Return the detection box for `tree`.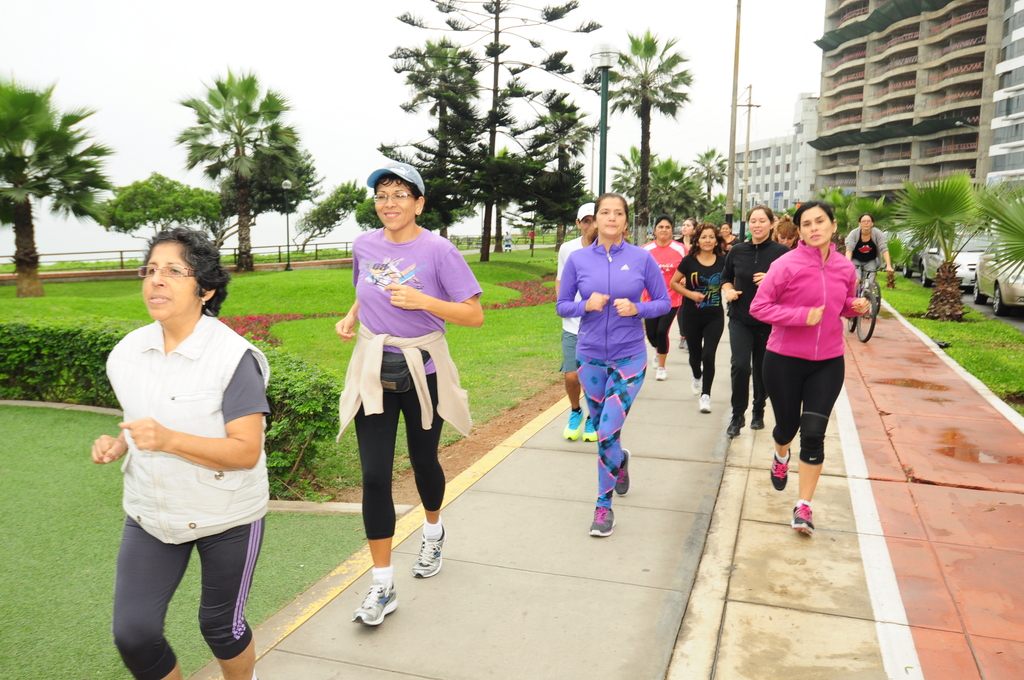
Rect(691, 148, 731, 223).
